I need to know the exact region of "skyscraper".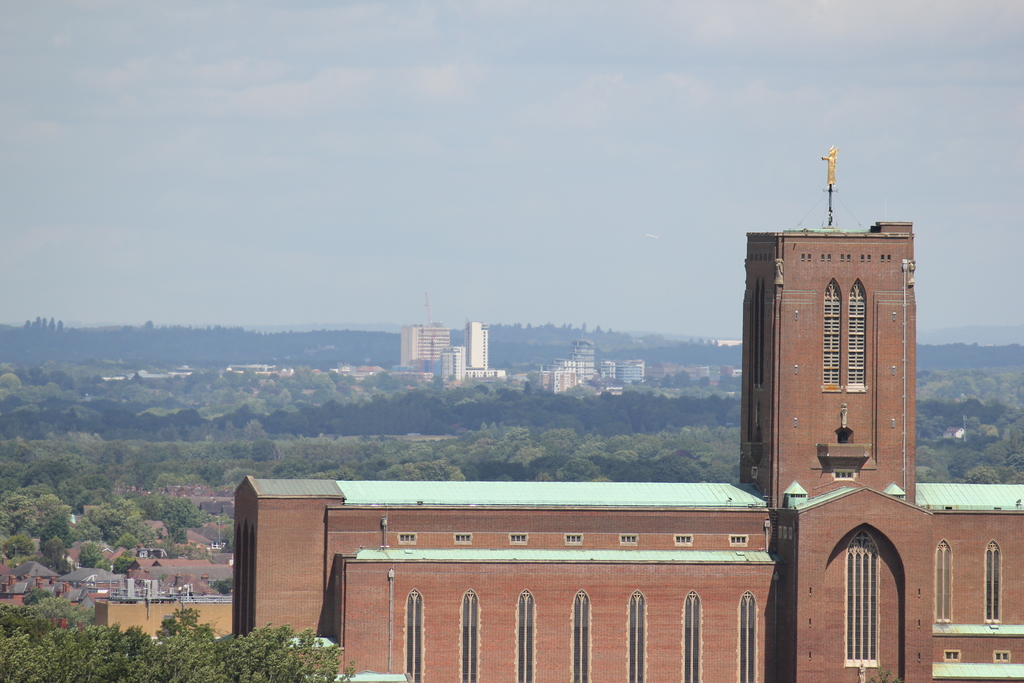
Region: 223,215,1023,682.
